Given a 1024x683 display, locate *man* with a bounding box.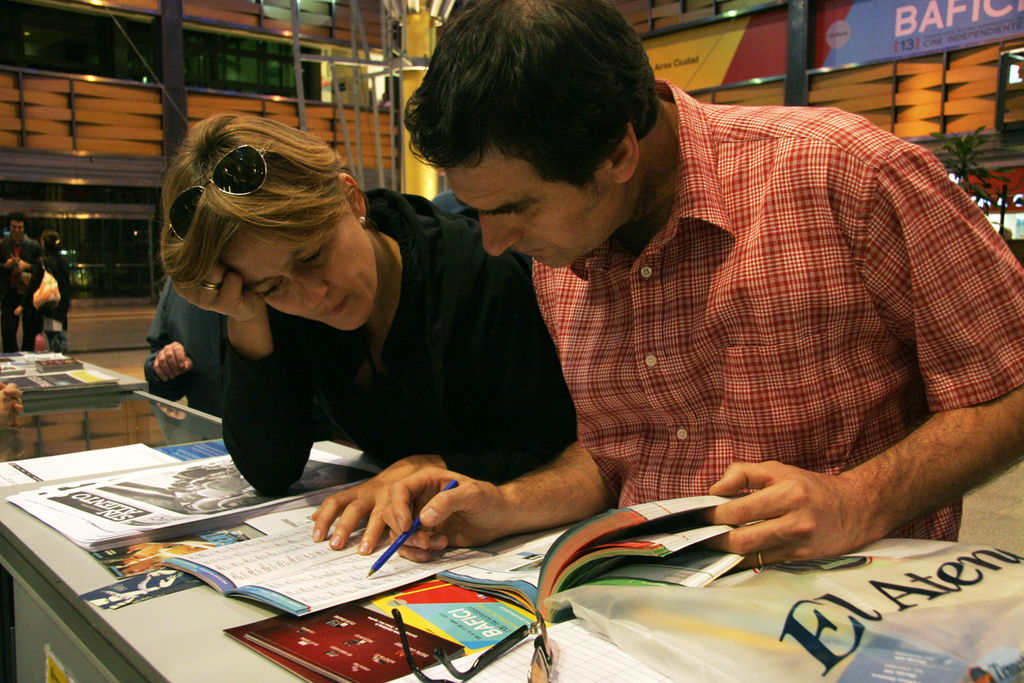
Located: 0 208 44 359.
